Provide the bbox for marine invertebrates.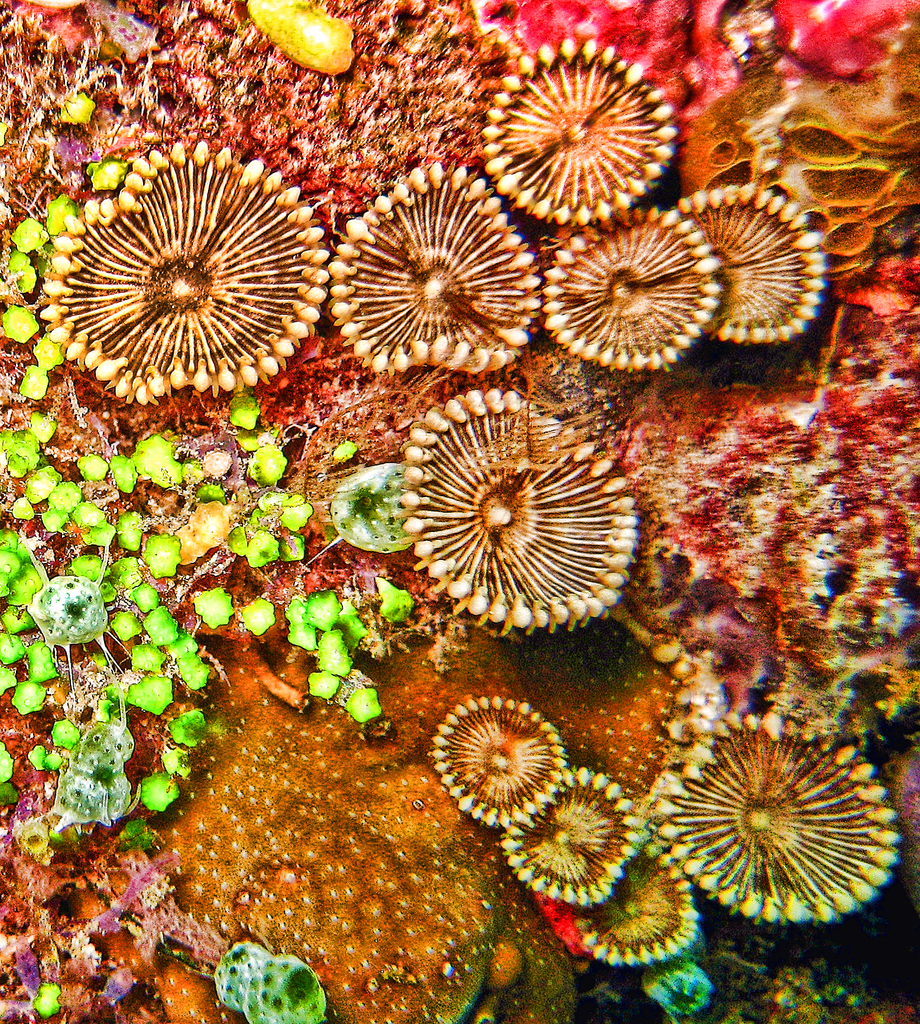
[327,156,547,376].
